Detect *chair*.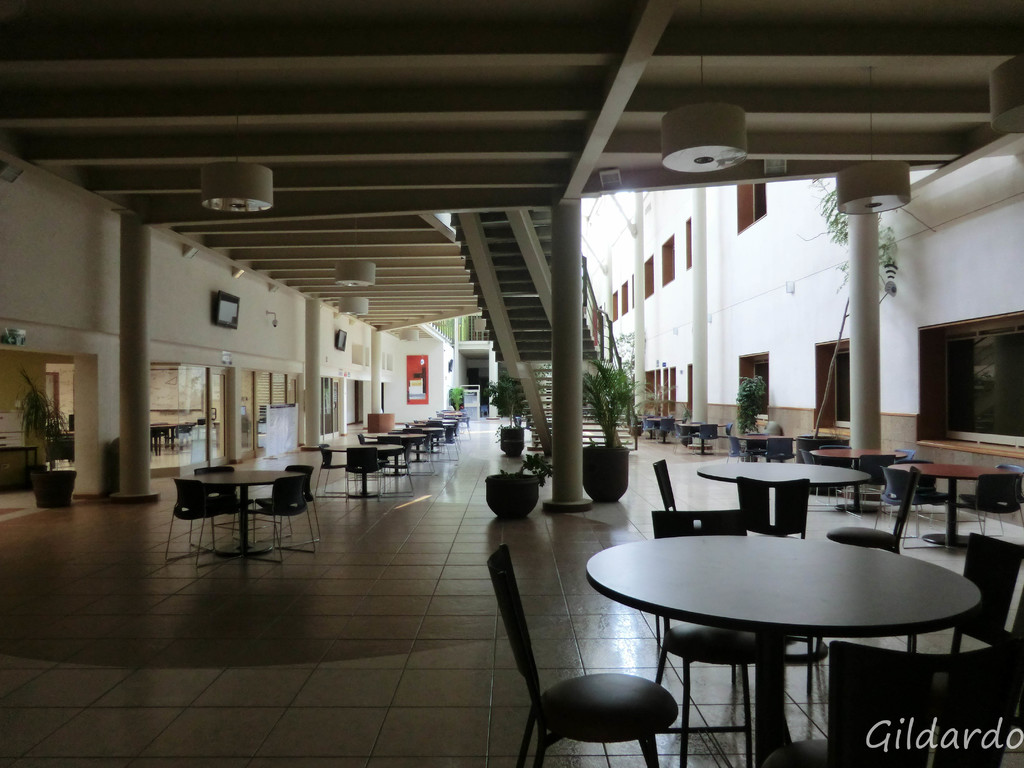
Detected at bbox(432, 425, 460, 462).
